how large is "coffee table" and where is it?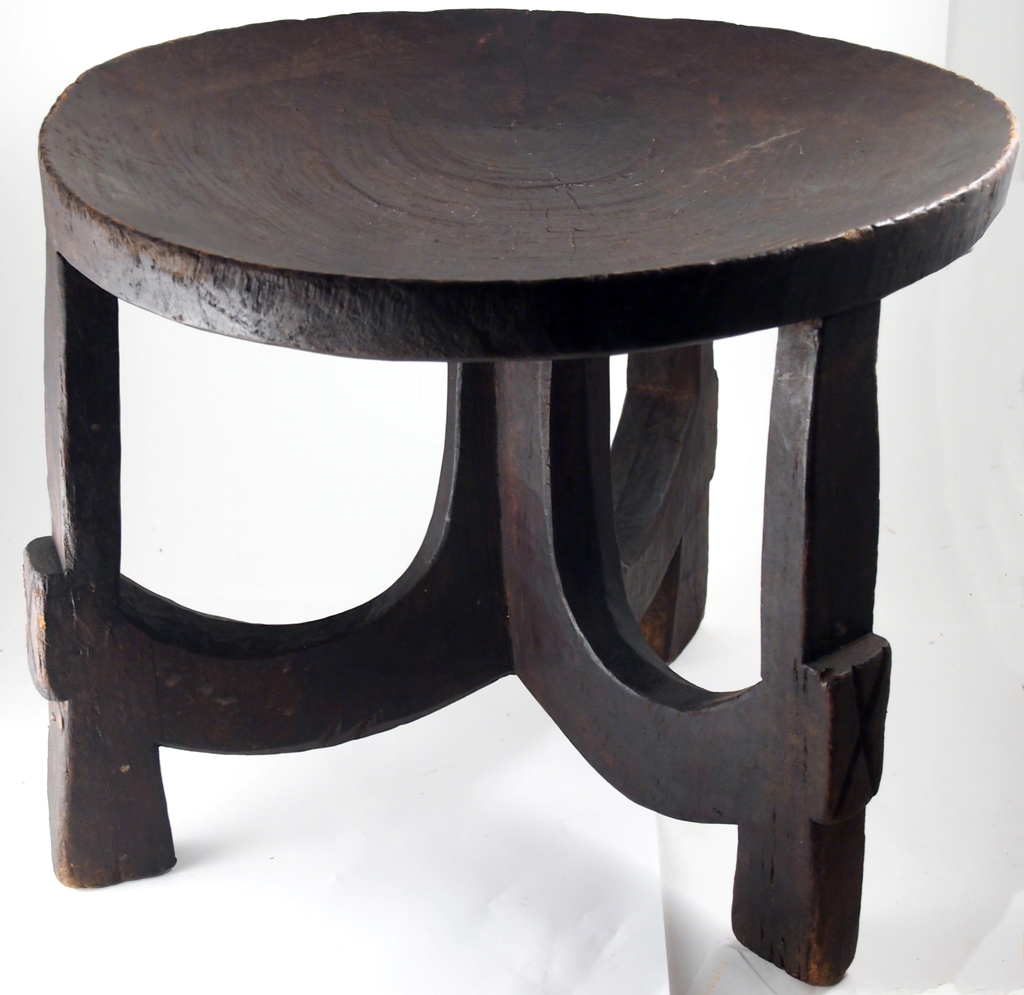
Bounding box: box(0, 30, 1023, 994).
